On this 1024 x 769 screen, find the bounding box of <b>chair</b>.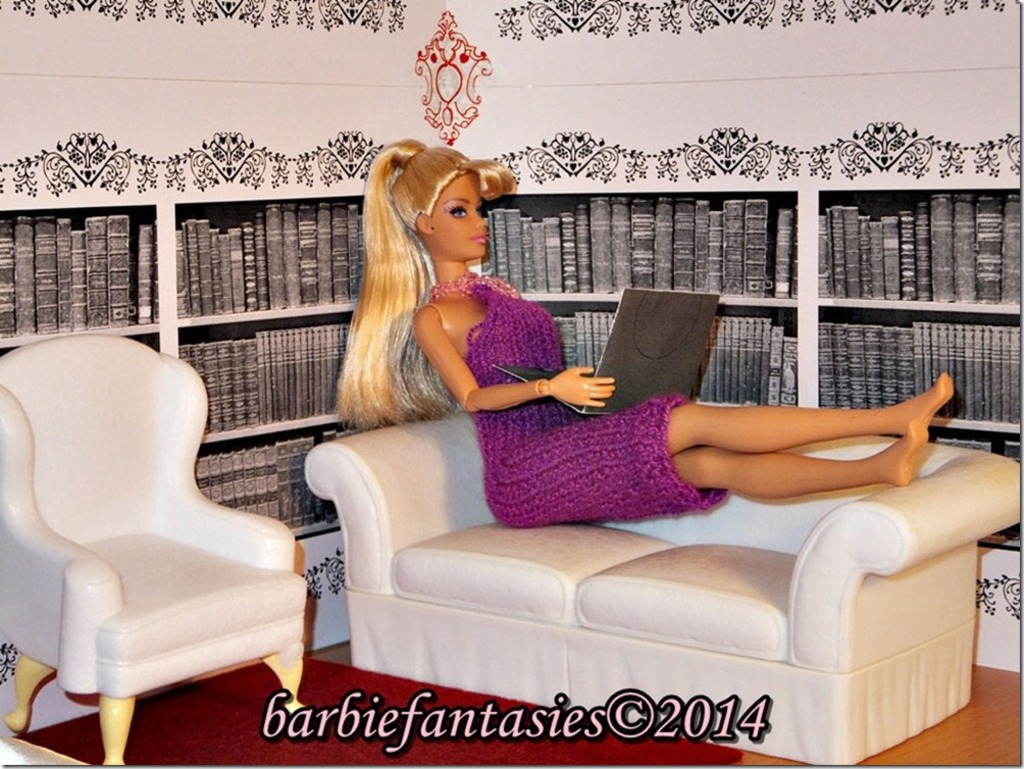
Bounding box: {"x1": 2, "y1": 331, "x2": 304, "y2": 768}.
